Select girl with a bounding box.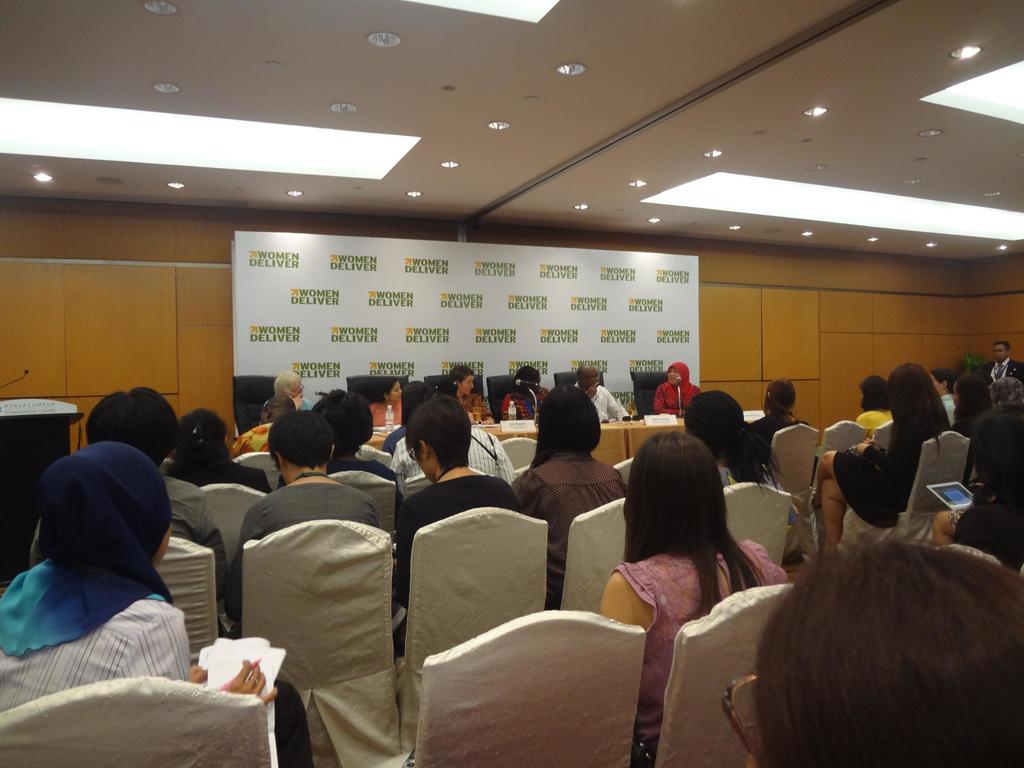
[684, 389, 784, 494].
